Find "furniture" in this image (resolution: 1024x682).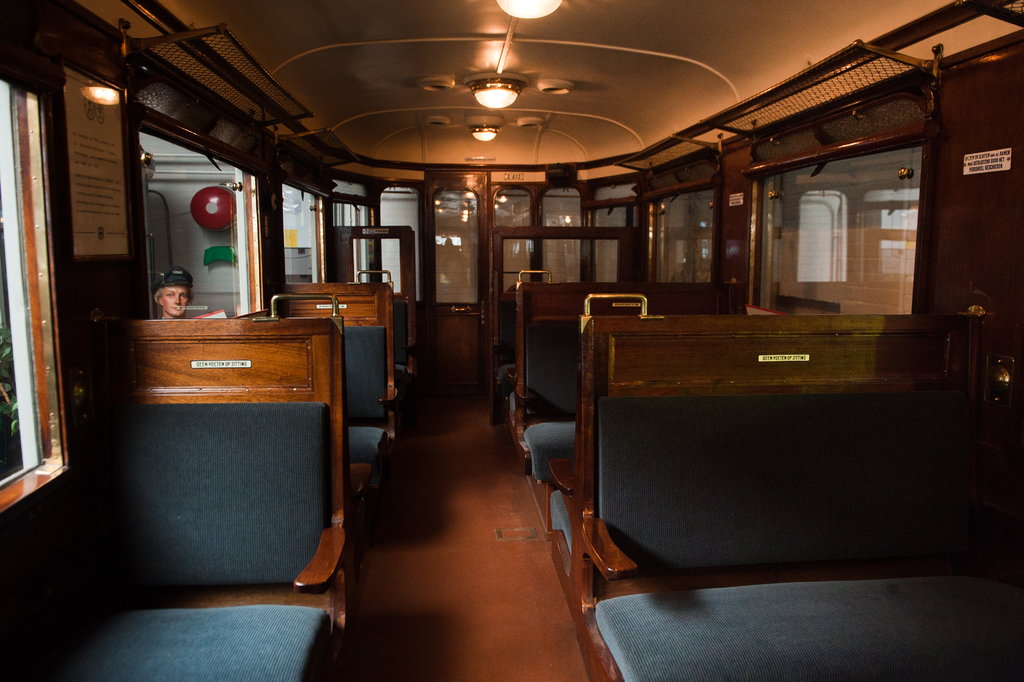
[507,269,721,474].
